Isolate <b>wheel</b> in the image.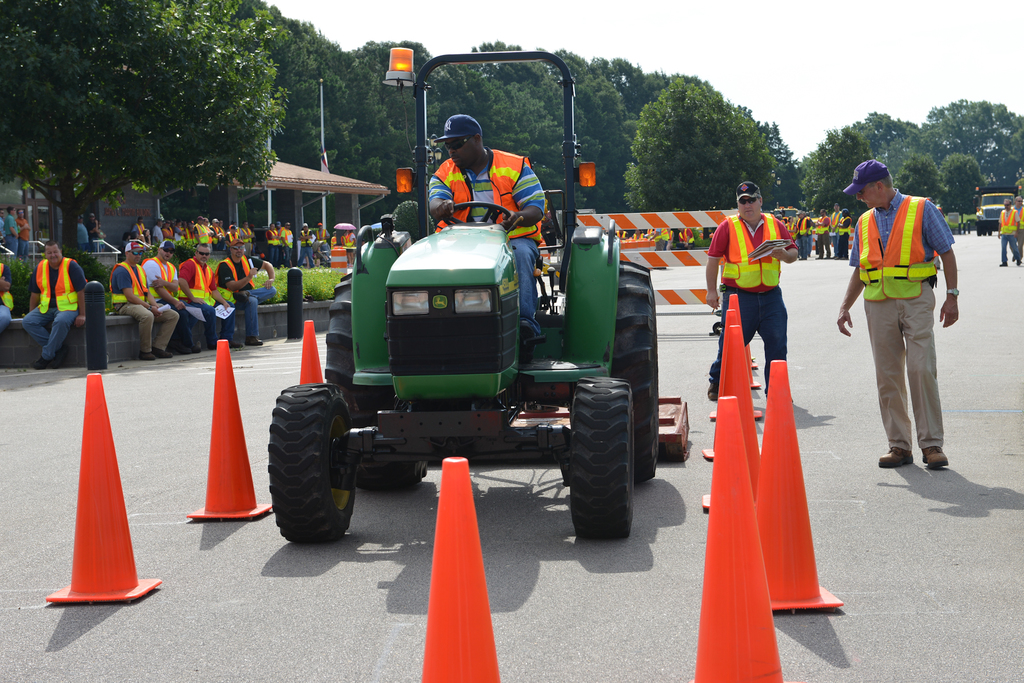
Isolated region: [x1=268, y1=382, x2=356, y2=544].
